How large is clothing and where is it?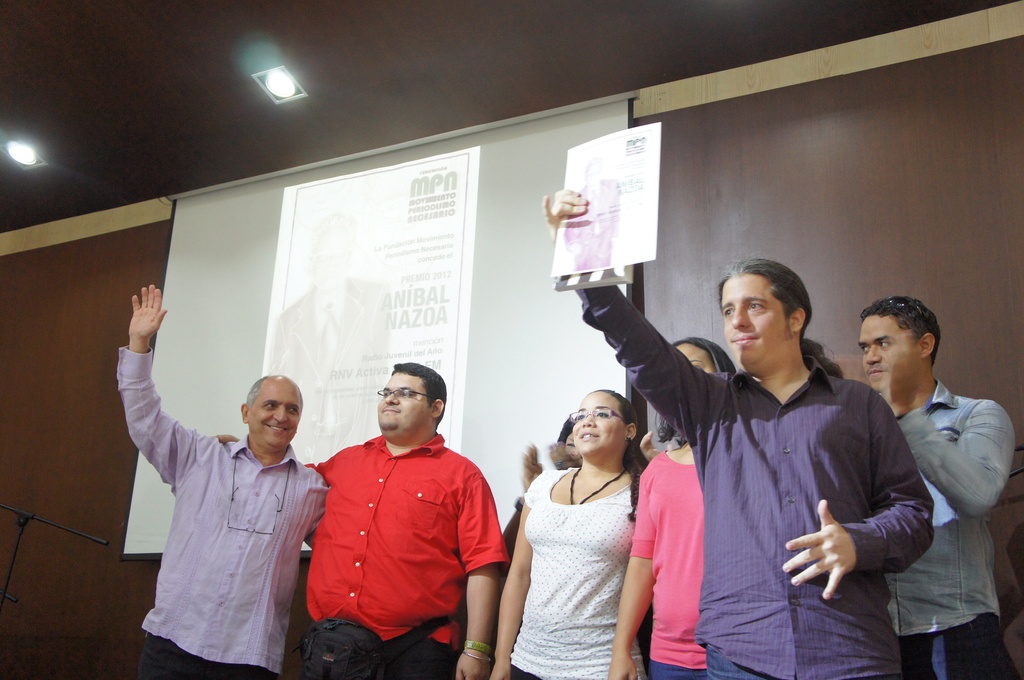
Bounding box: [116, 343, 327, 679].
